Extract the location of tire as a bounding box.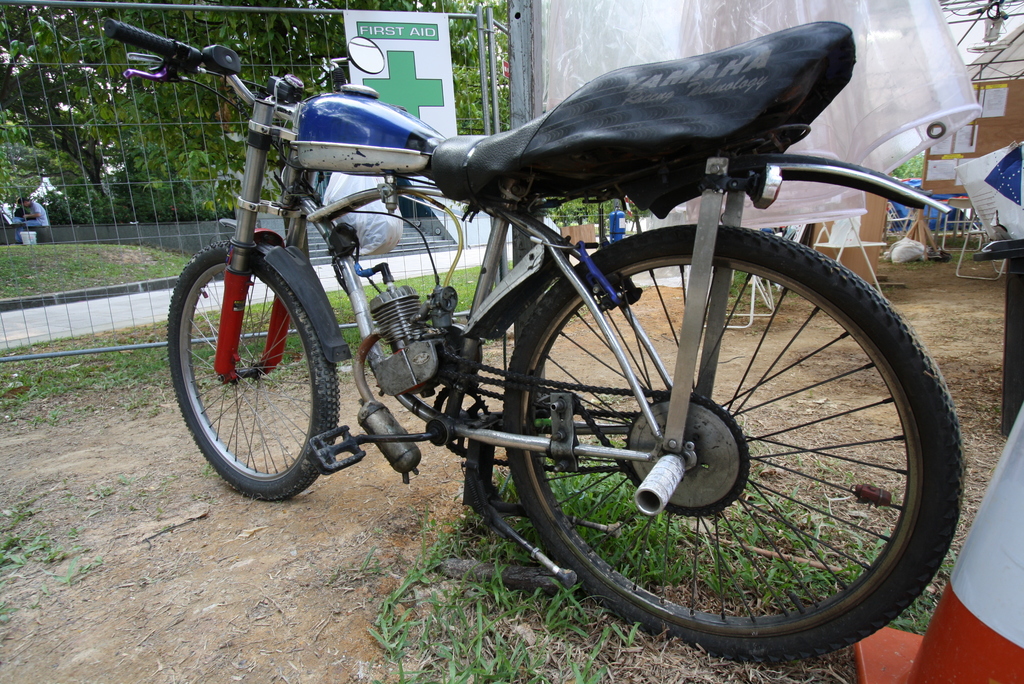
crop(477, 210, 916, 681).
